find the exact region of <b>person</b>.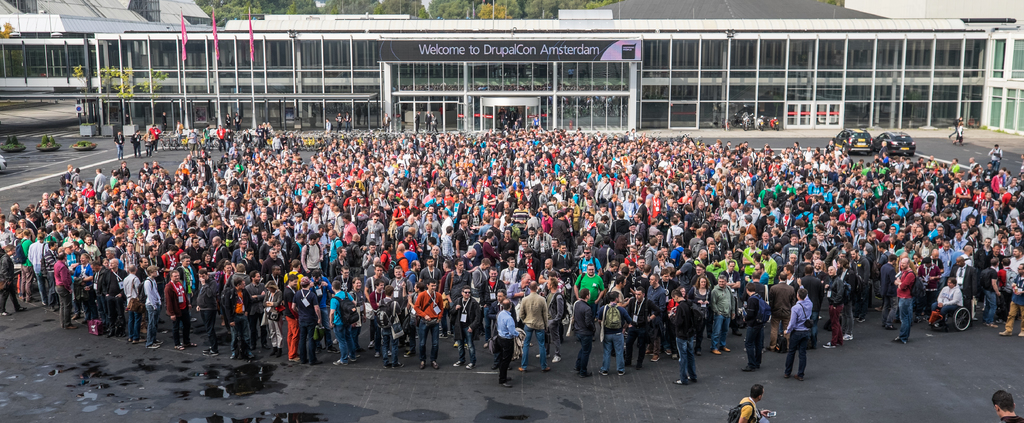
Exact region: {"left": 23, "top": 228, "right": 49, "bottom": 301}.
